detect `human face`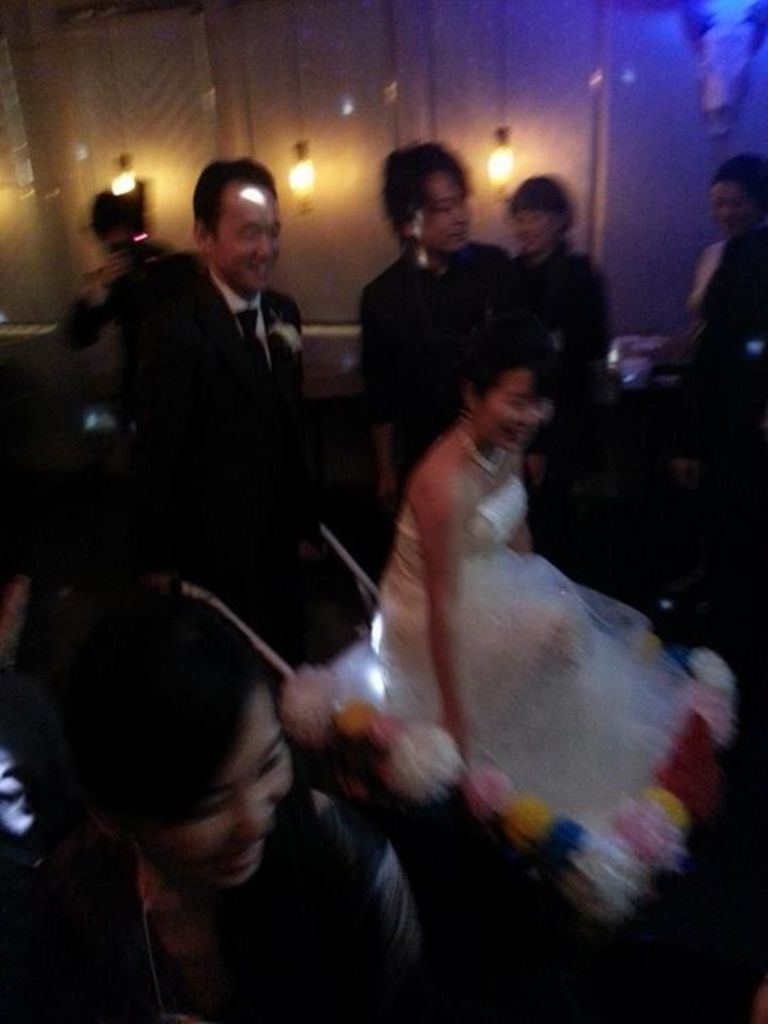
bbox=(215, 183, 283, 289)
